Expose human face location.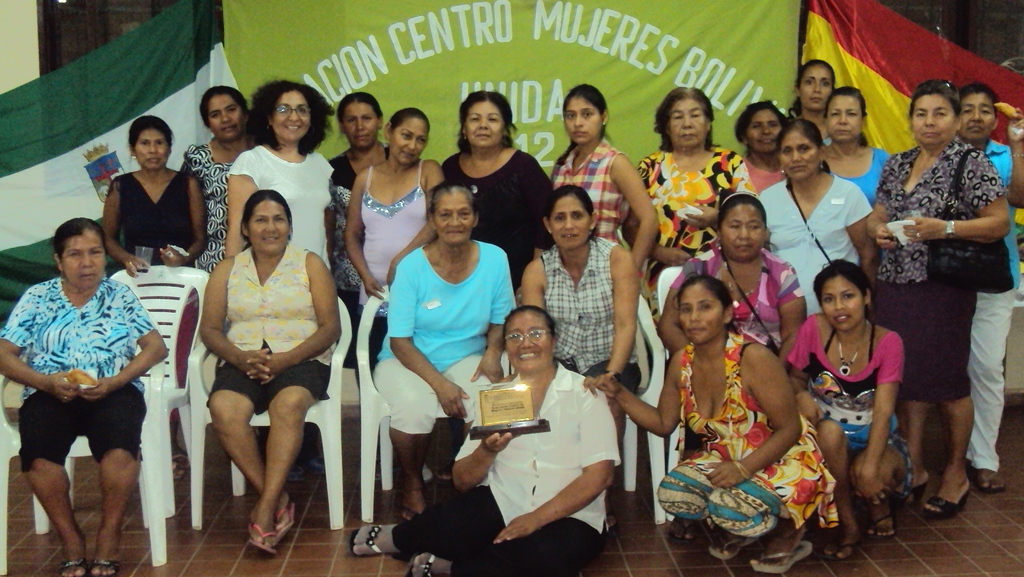
Exposed at 719/200/763/258.
